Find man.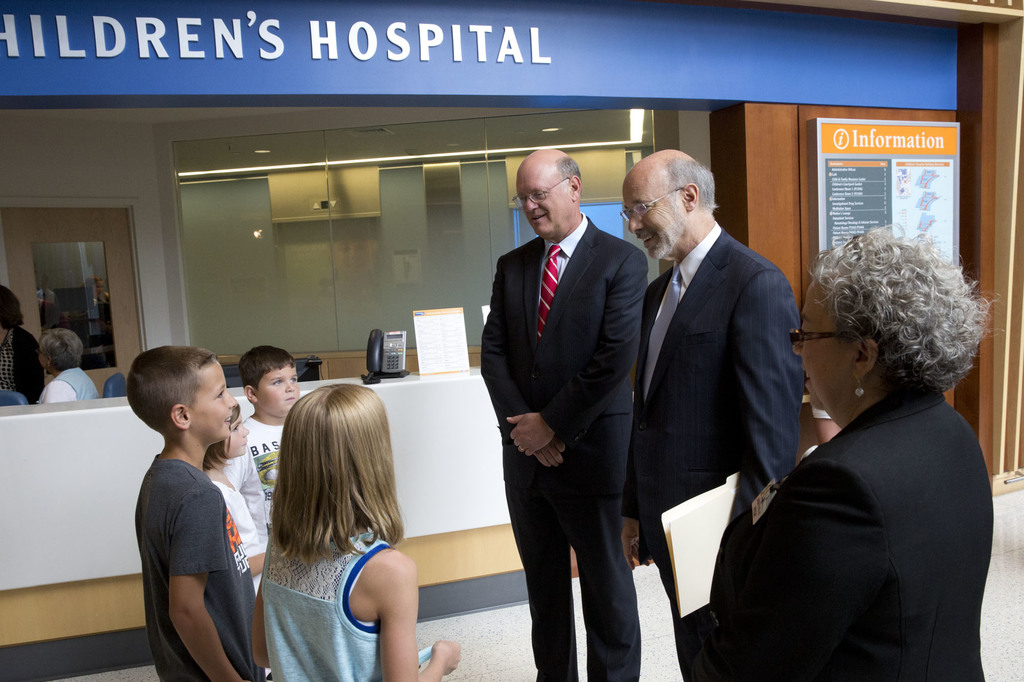
bbox(607, 139, 819, 651).
